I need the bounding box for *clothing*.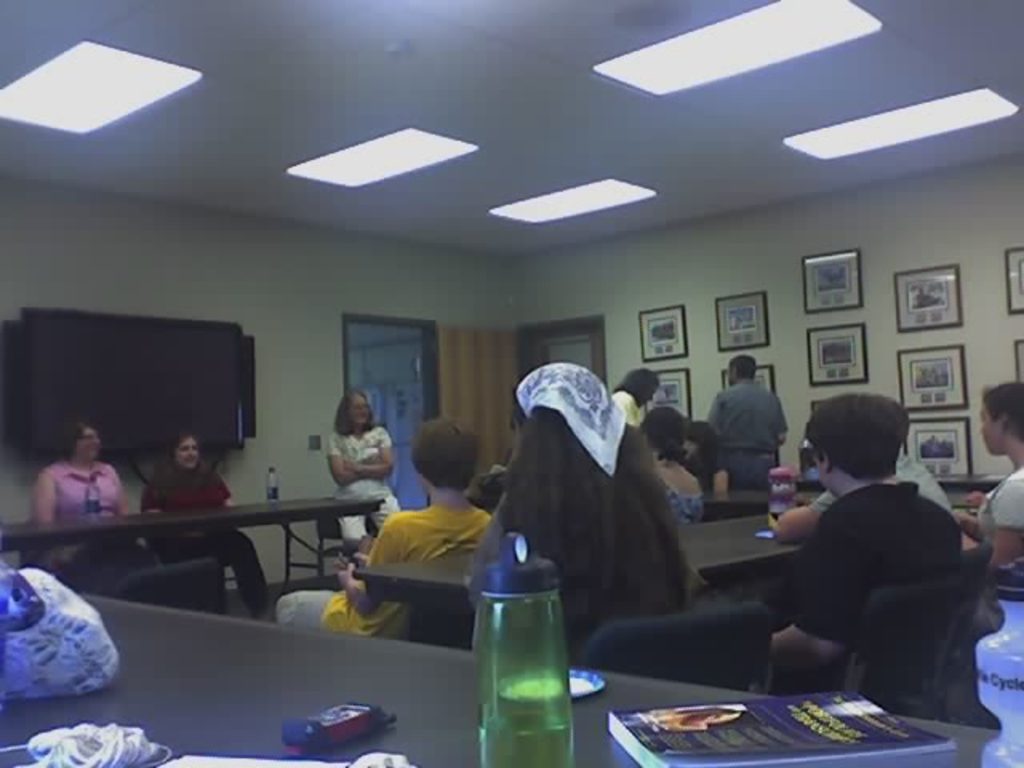
Here it is: [left=499, top=349, right=694, bottom=634].
